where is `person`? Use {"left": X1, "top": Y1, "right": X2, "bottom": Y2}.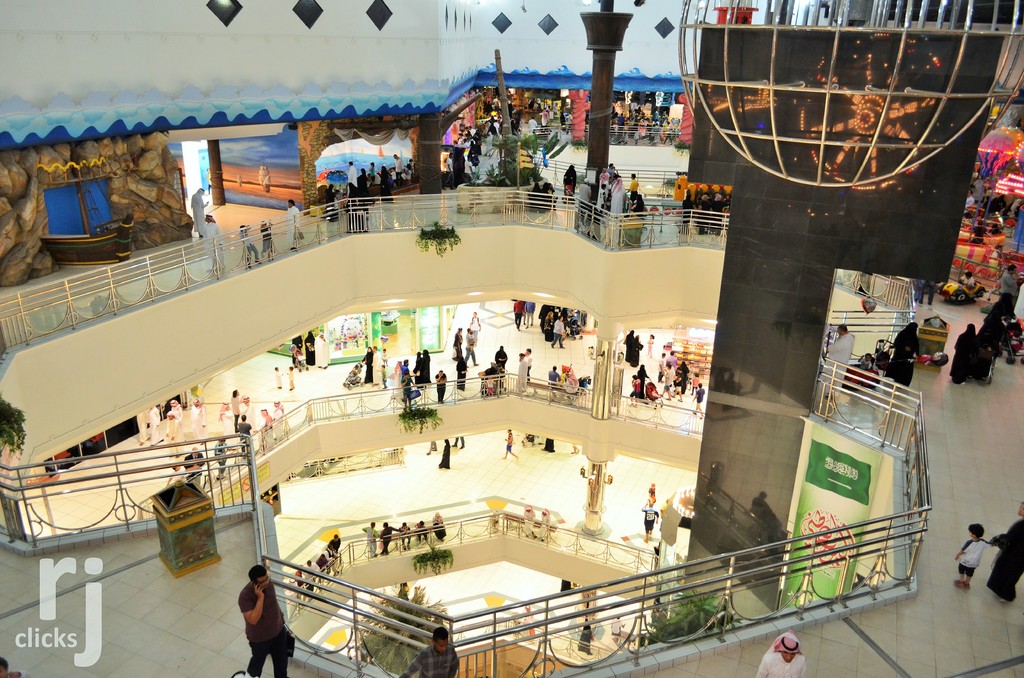
{"left": 430, "top": 370, "right": 451, "bottom": 405}.
